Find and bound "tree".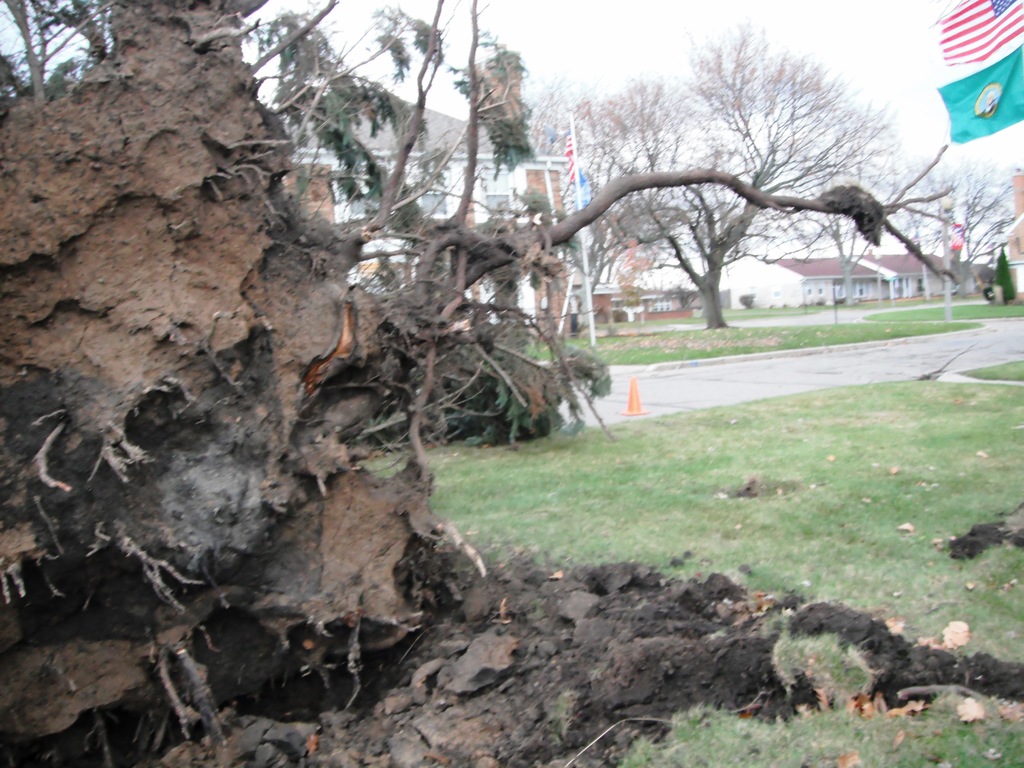
Bound: 0, 0, 1014, 331.
